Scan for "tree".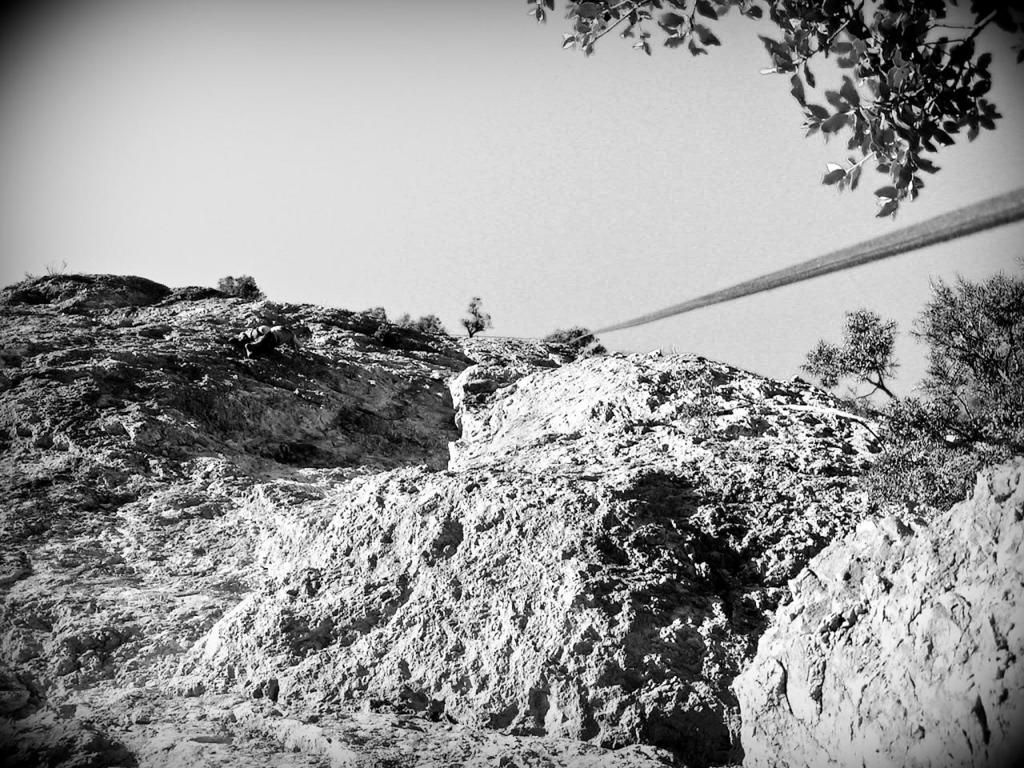
Scan result: {"x1": 523, "y1": 0, "x2": 1023, "y2": 218}.
